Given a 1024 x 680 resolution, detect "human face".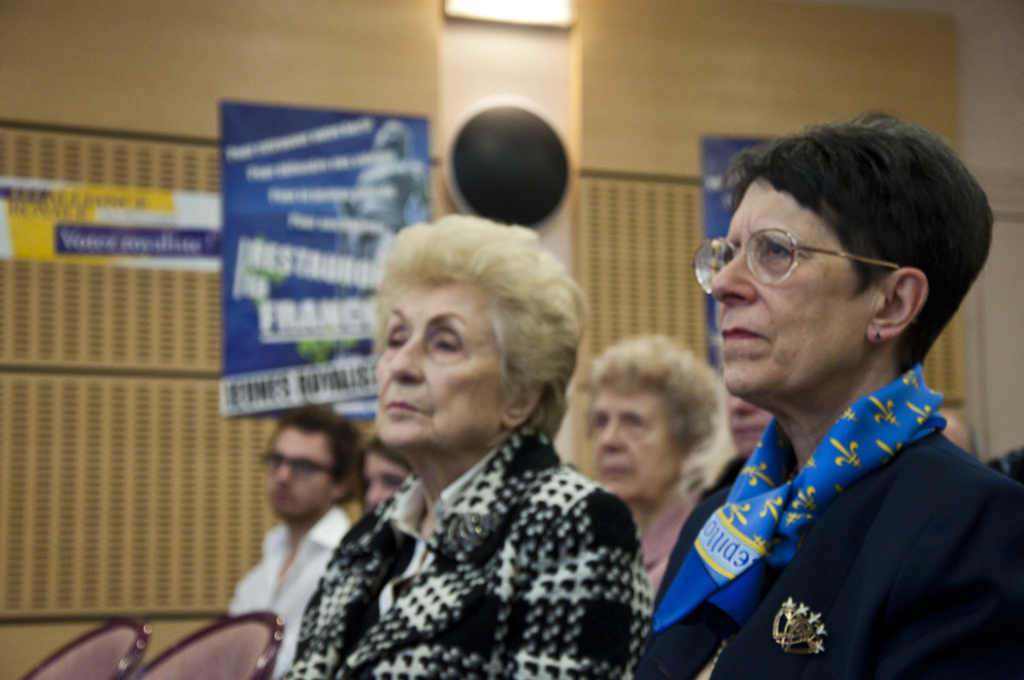
376 276 502 454.
